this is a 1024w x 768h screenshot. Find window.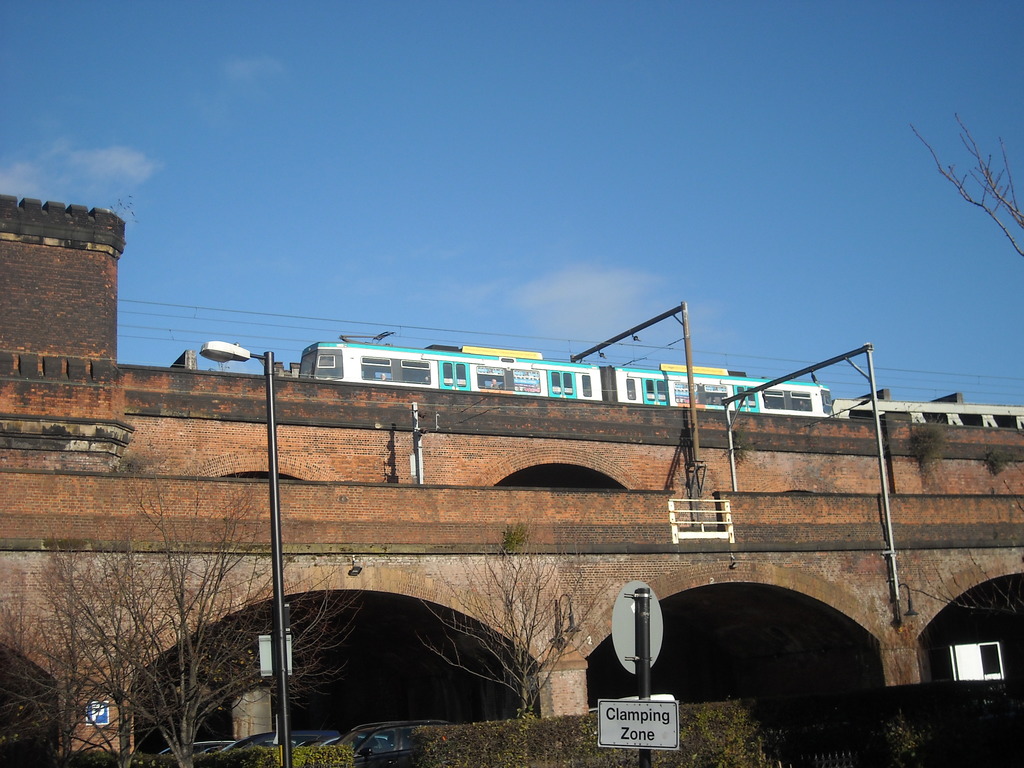
Bounding box: region(474, 364, 536, 390).
